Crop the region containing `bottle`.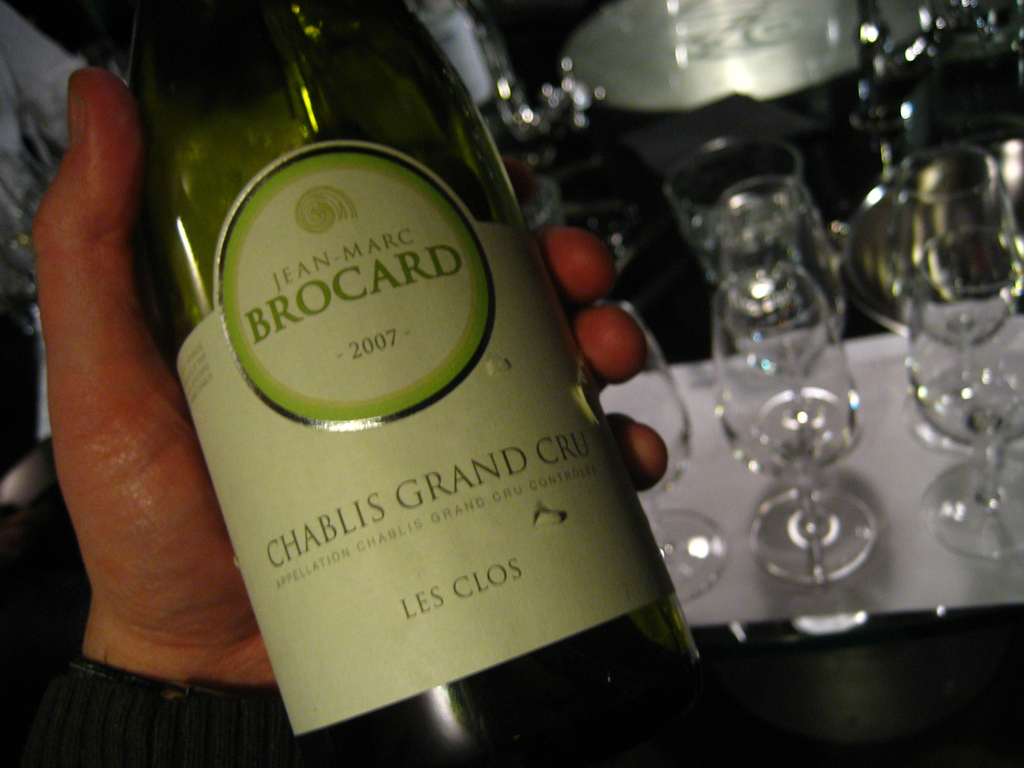
Crop region: region(127, 0, 705, 767).
